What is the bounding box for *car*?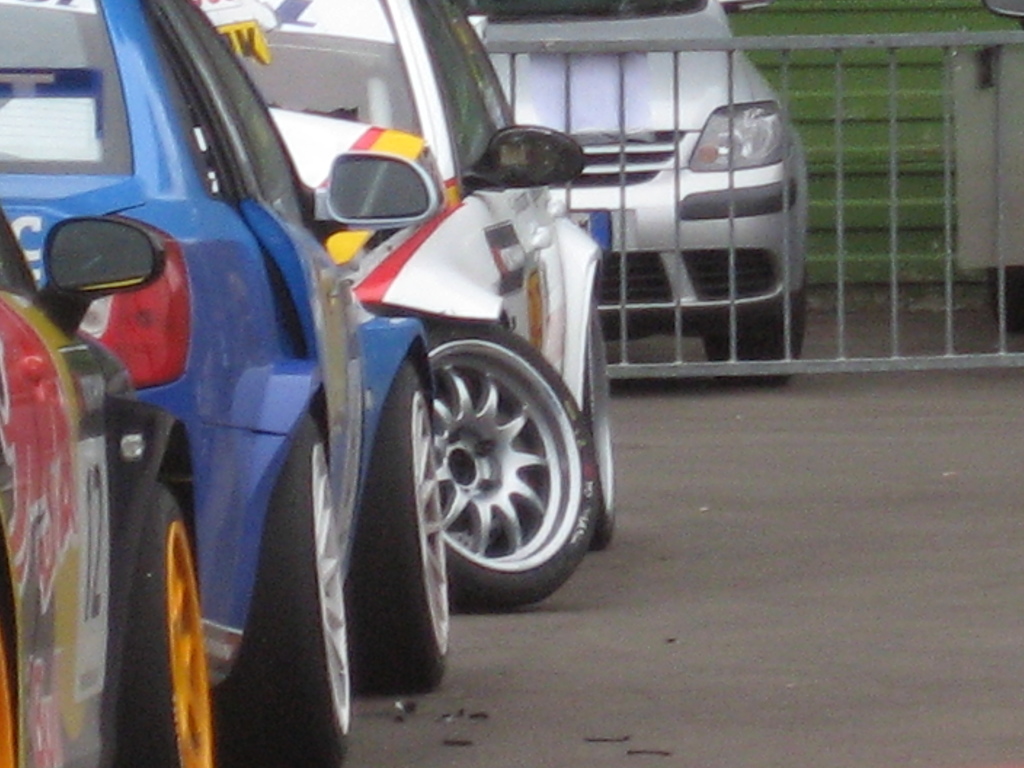
0:0:440:764.
